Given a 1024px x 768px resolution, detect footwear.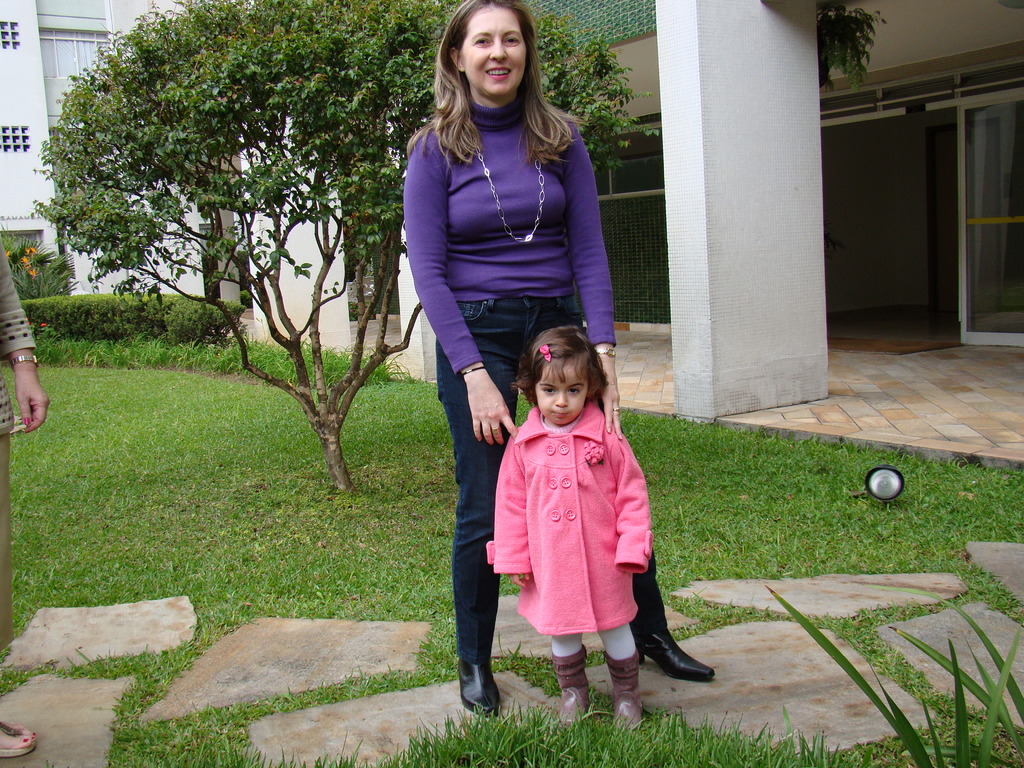
(x1=624, y1=630, x2=709, y2=683).
